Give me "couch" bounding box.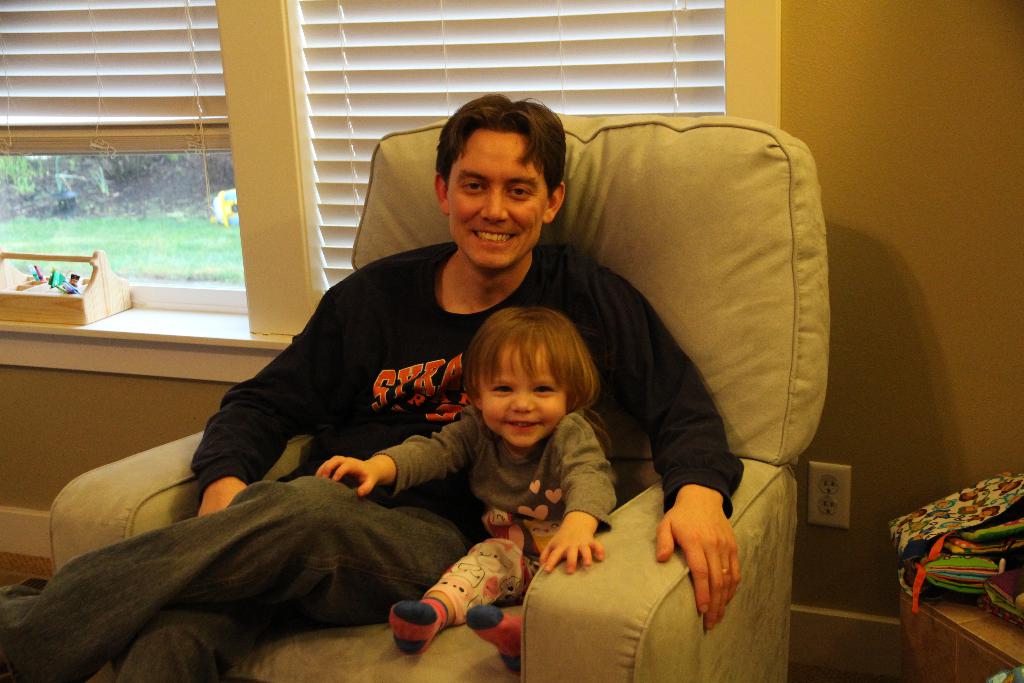
region(22, 186, 918, 678).
